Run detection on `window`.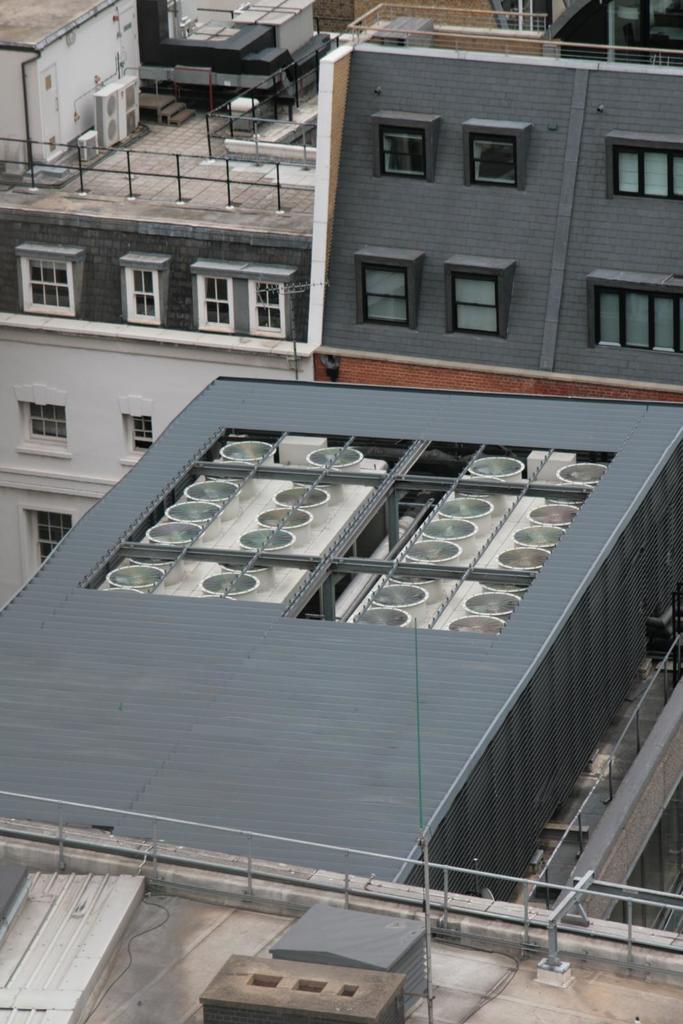
Result: select_region(118, 395, 159, 470).
